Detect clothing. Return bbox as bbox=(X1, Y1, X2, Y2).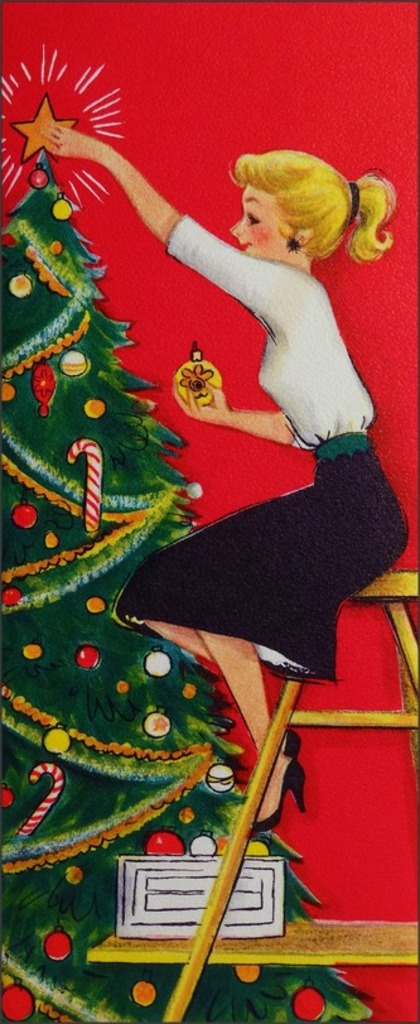
bbox=(121, 442, 402, 697).
